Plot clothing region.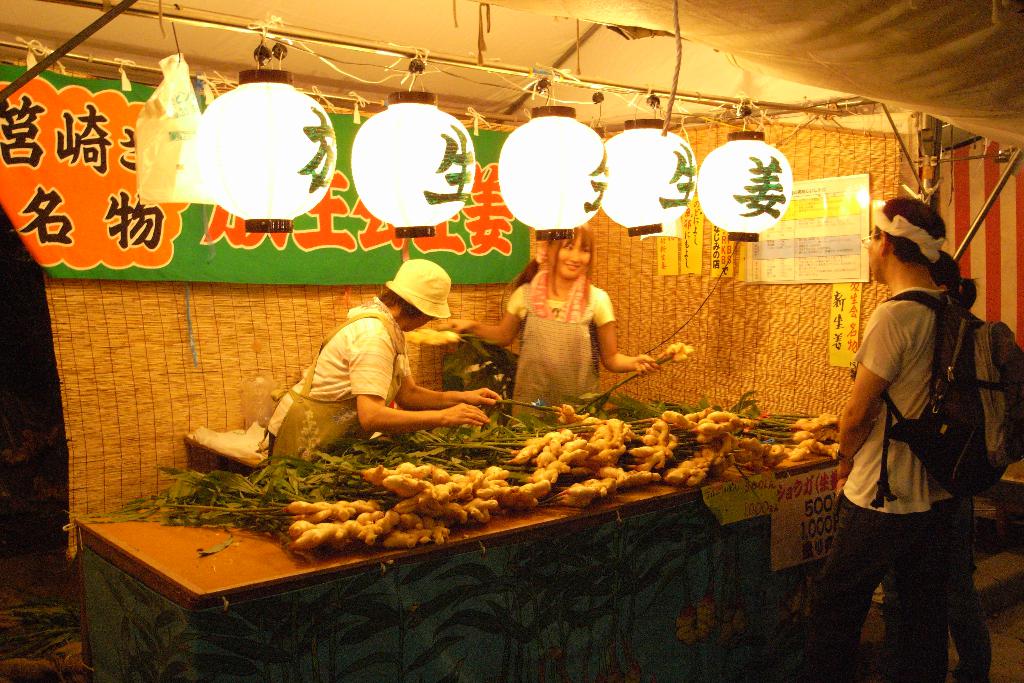
Plotted at [802,290,980,682].
